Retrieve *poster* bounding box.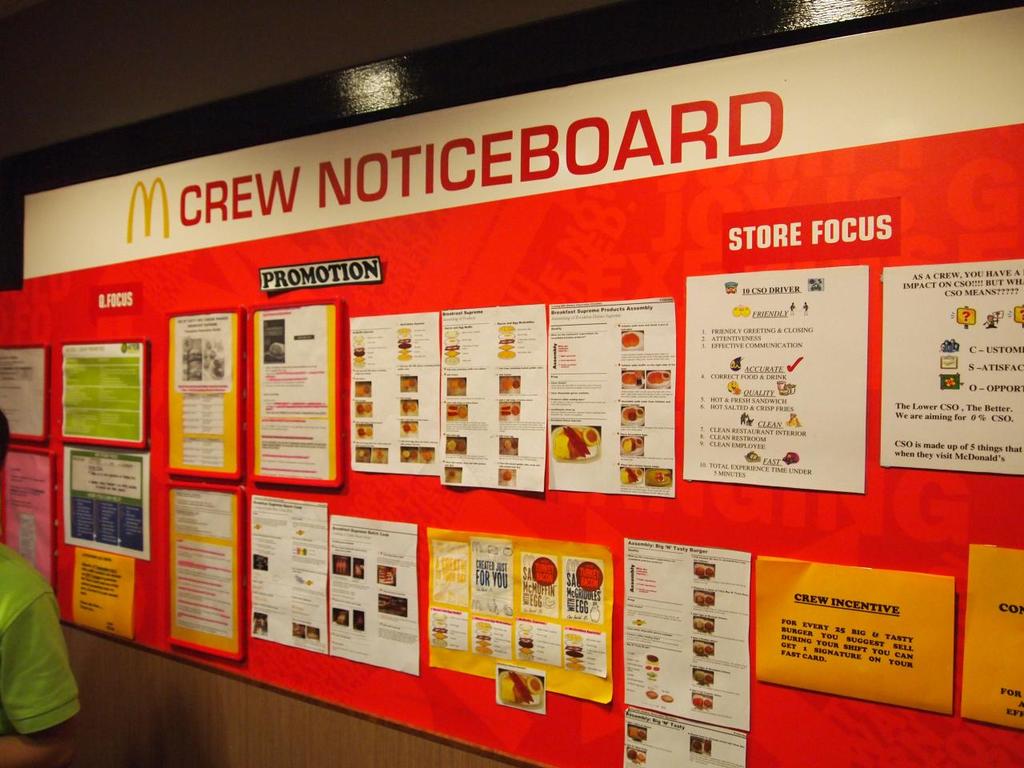
Bounding box: select_region(754, 558, 953, 714).
